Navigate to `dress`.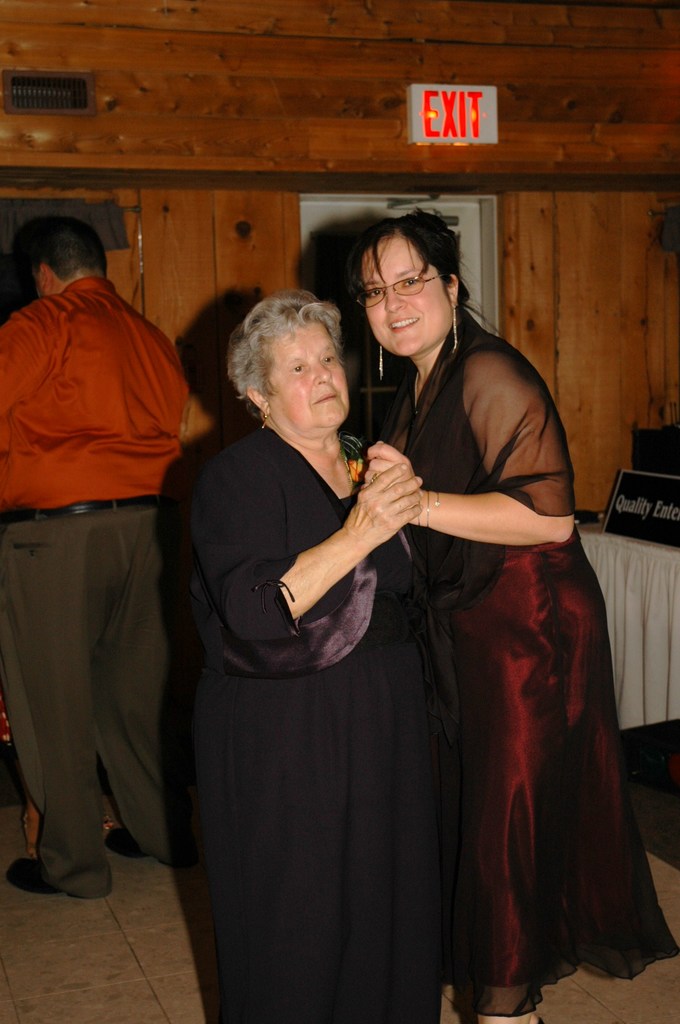
Navigation target: locate(383, 344, 679, 1017).
